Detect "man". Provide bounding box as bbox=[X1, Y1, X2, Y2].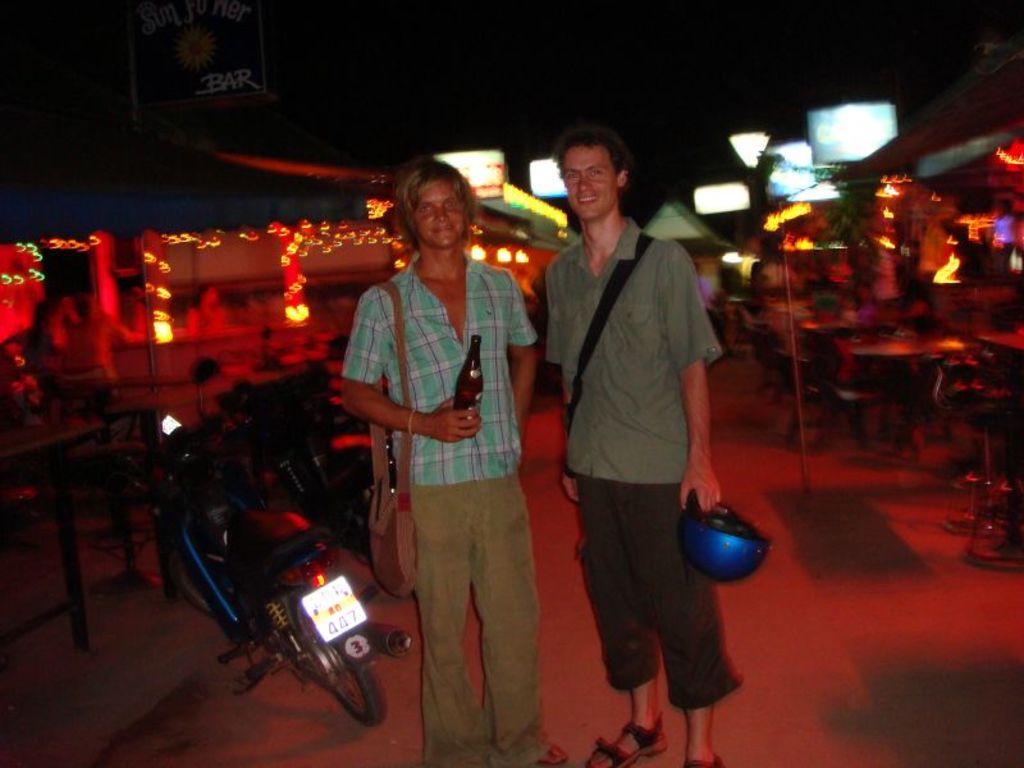
bbox=[338, 154, 567, 767].
